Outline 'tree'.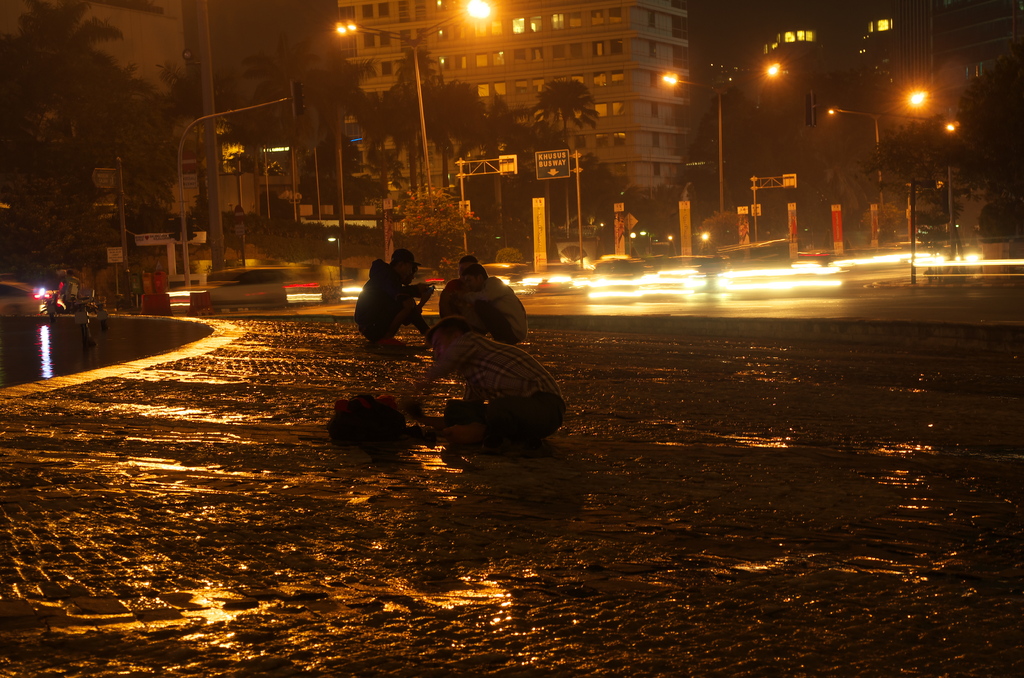
Outline: rect(957, 61, 1023, 225).
